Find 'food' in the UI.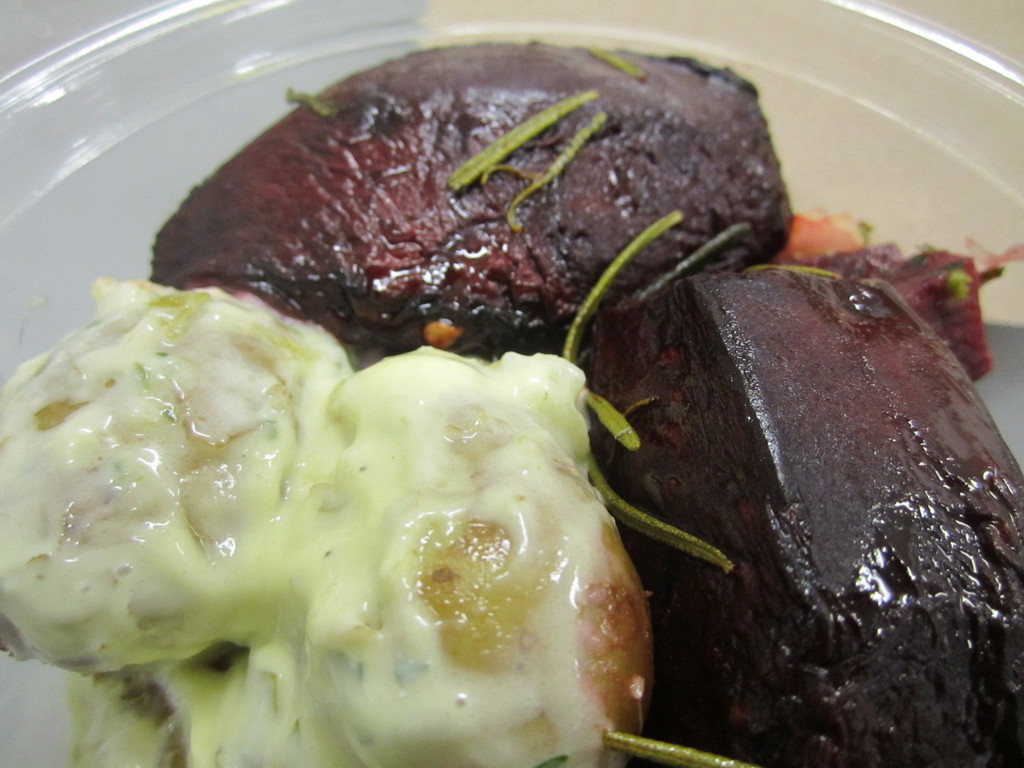
UI element at select_region(593, 267, 1023, 767).
